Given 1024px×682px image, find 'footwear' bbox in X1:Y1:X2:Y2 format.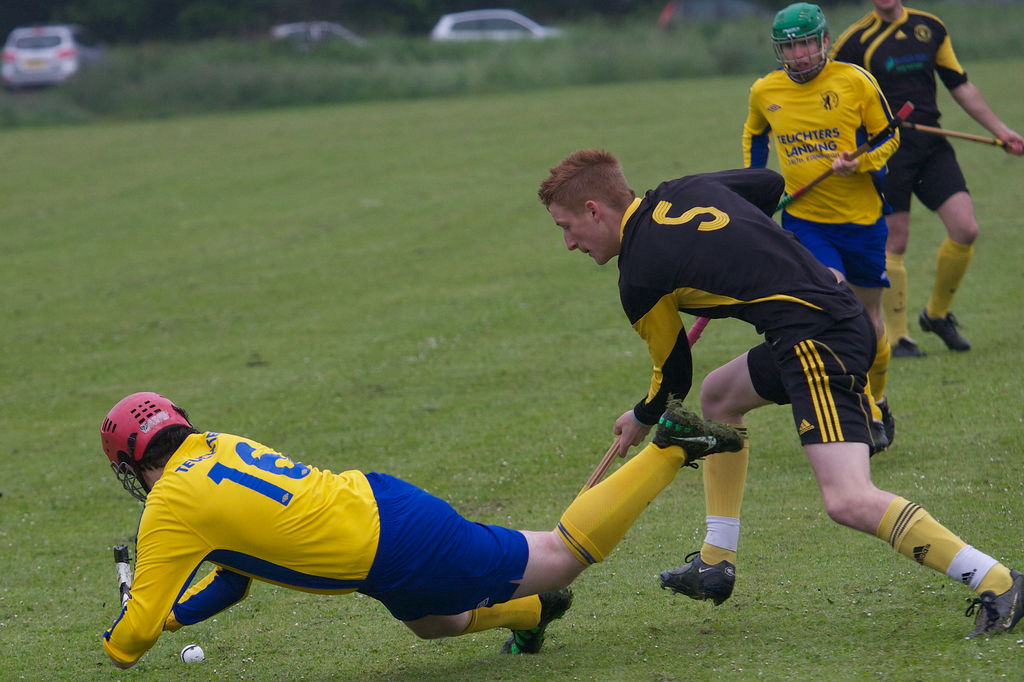
891:333:931:358.
